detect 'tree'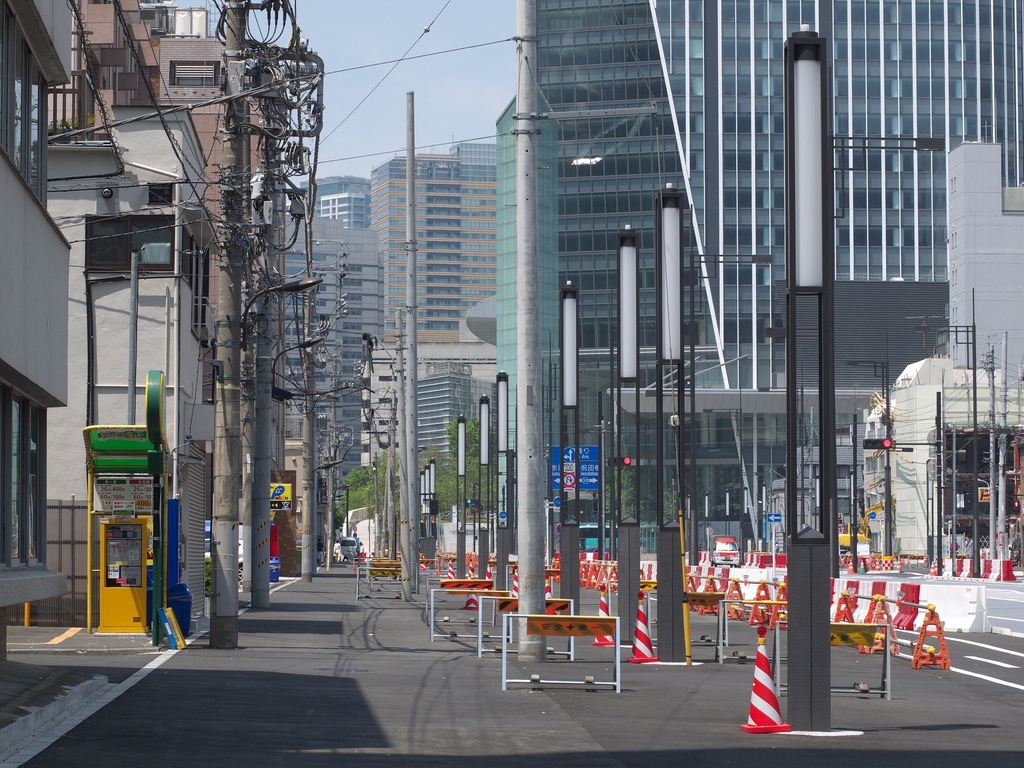
pyautogui.locateOnScreen(456, 418, 482, 461)
